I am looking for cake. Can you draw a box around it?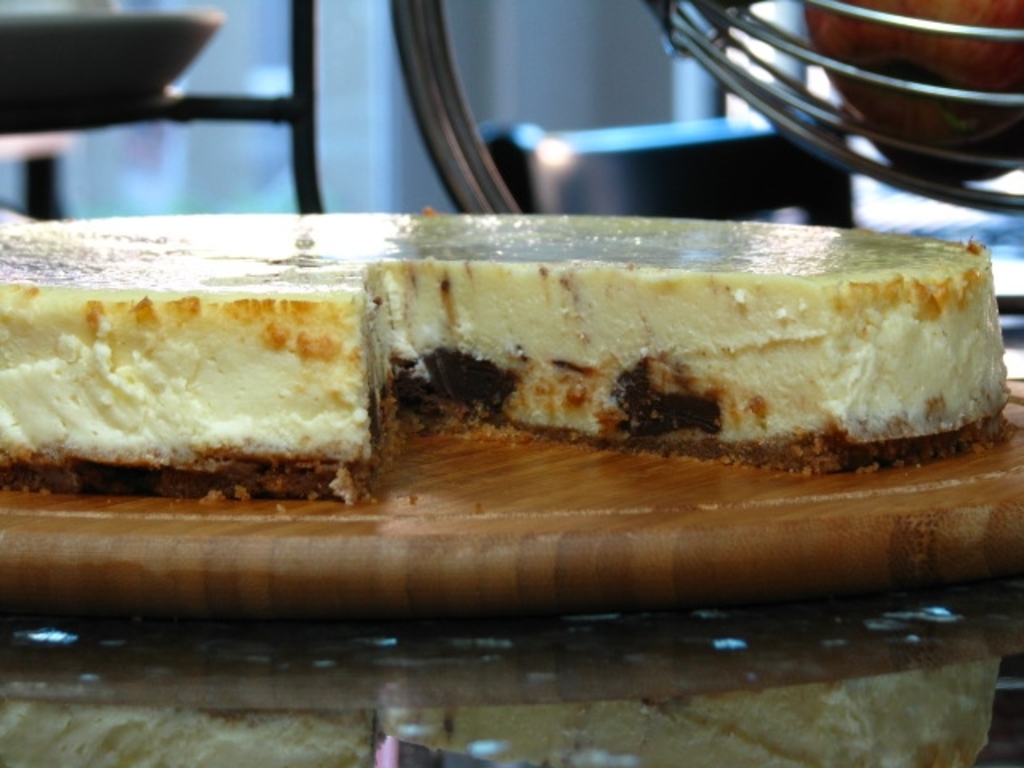
Sure, the bounding box is bbox=[0, 211, 1005, 502].
